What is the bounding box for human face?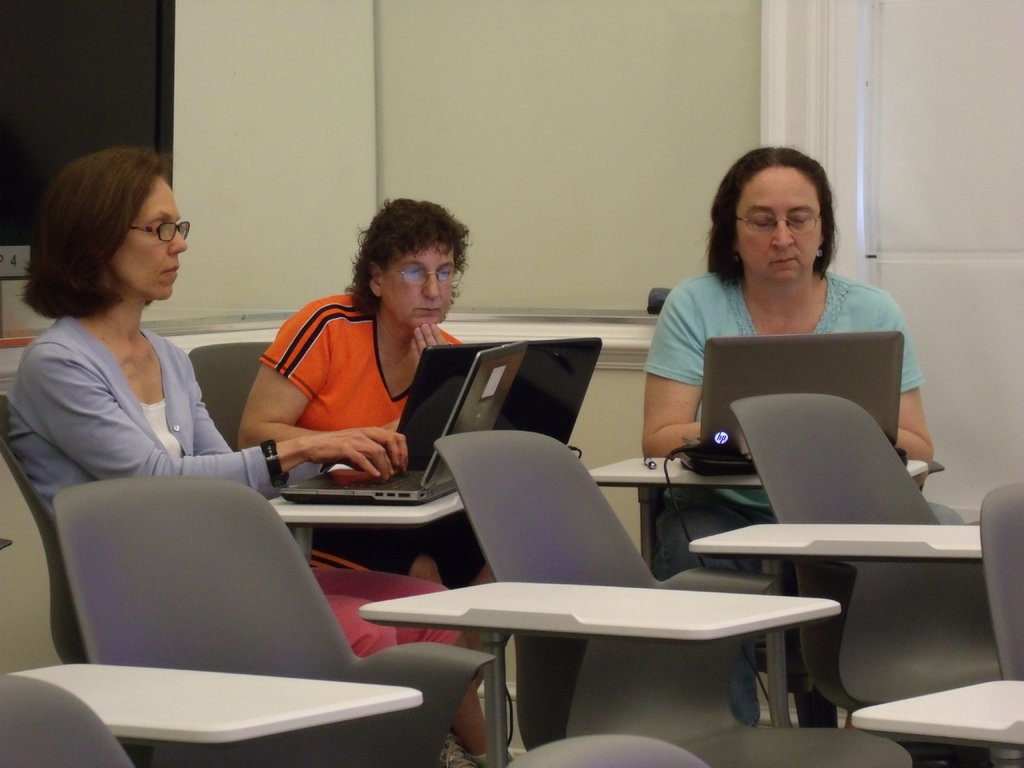
select_region(111, 175, 189, 300).
